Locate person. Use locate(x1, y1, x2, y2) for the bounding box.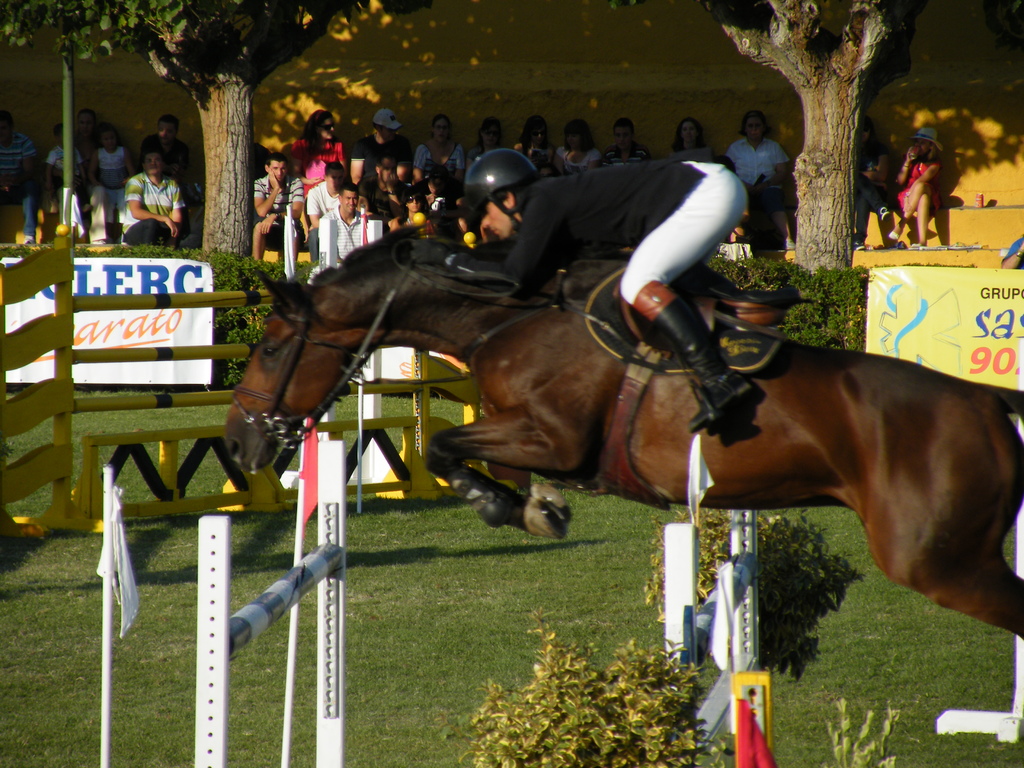
locate(409, 146, 748, 433).
